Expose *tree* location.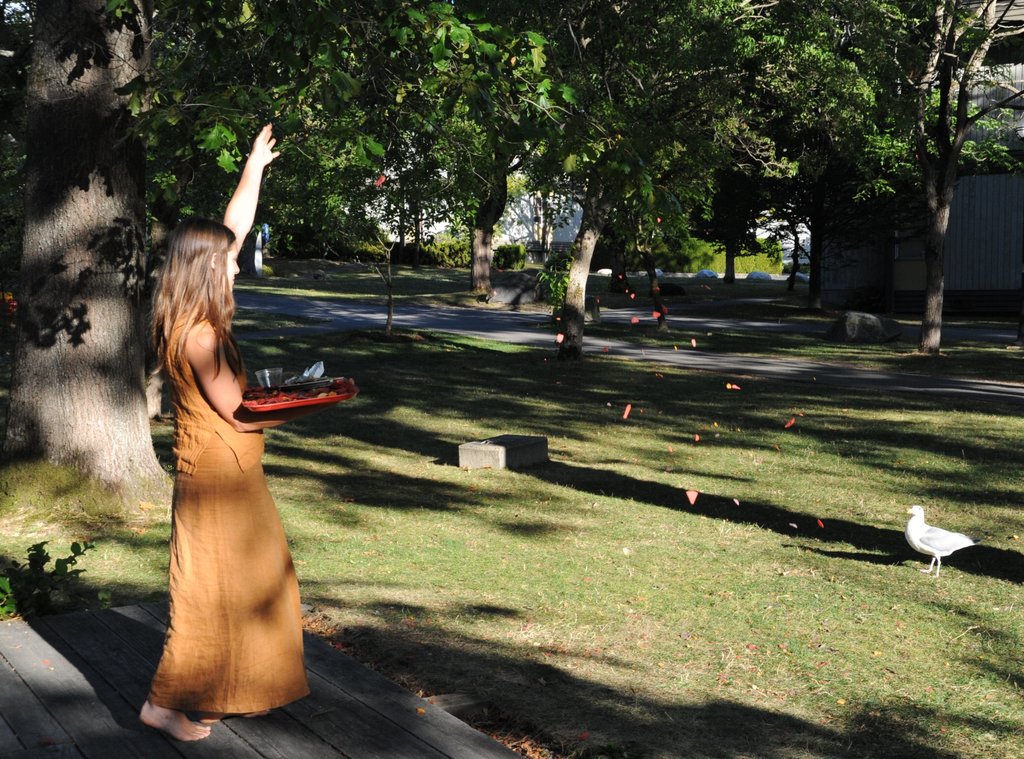
Exposed at 803, 0, 1023, 360.
